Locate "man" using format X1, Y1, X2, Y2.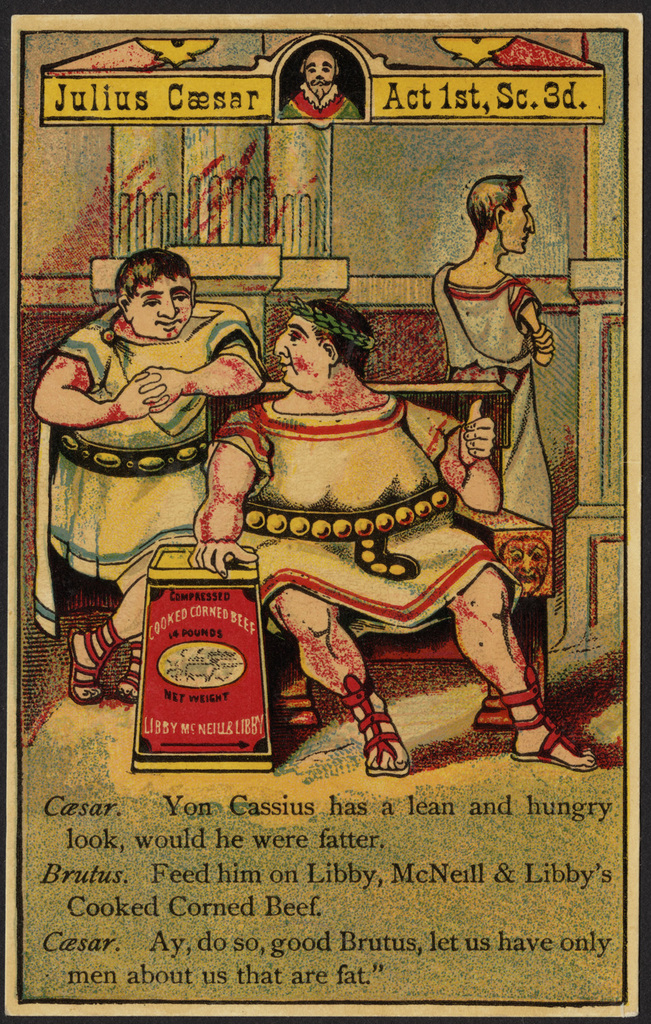
288, 44, 362, 125.
